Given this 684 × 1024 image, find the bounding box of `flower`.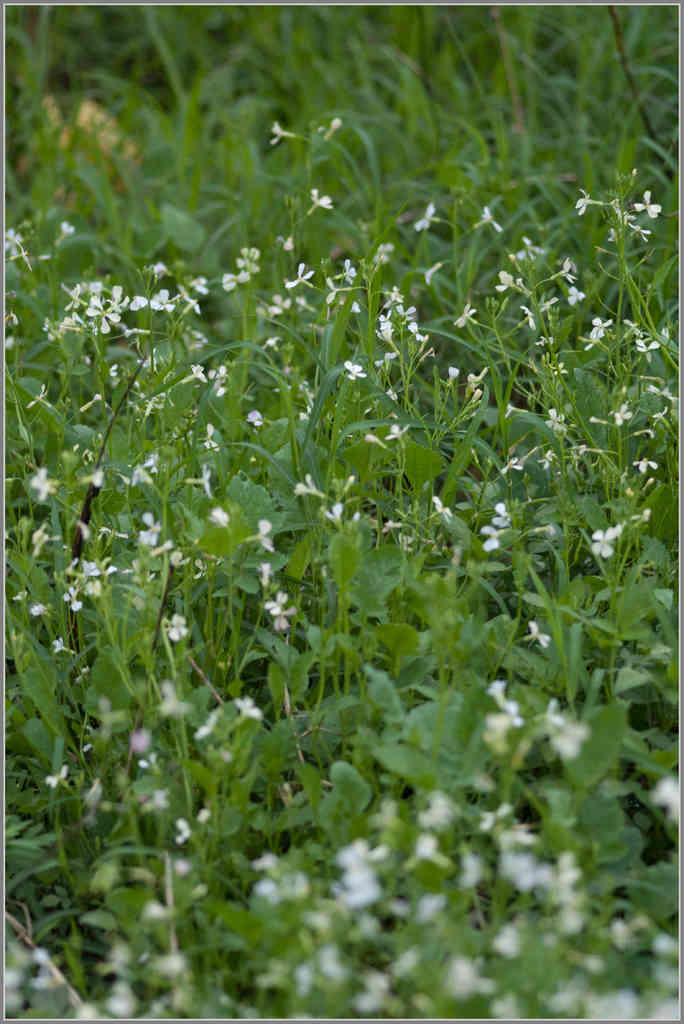
83 308 118 331.
